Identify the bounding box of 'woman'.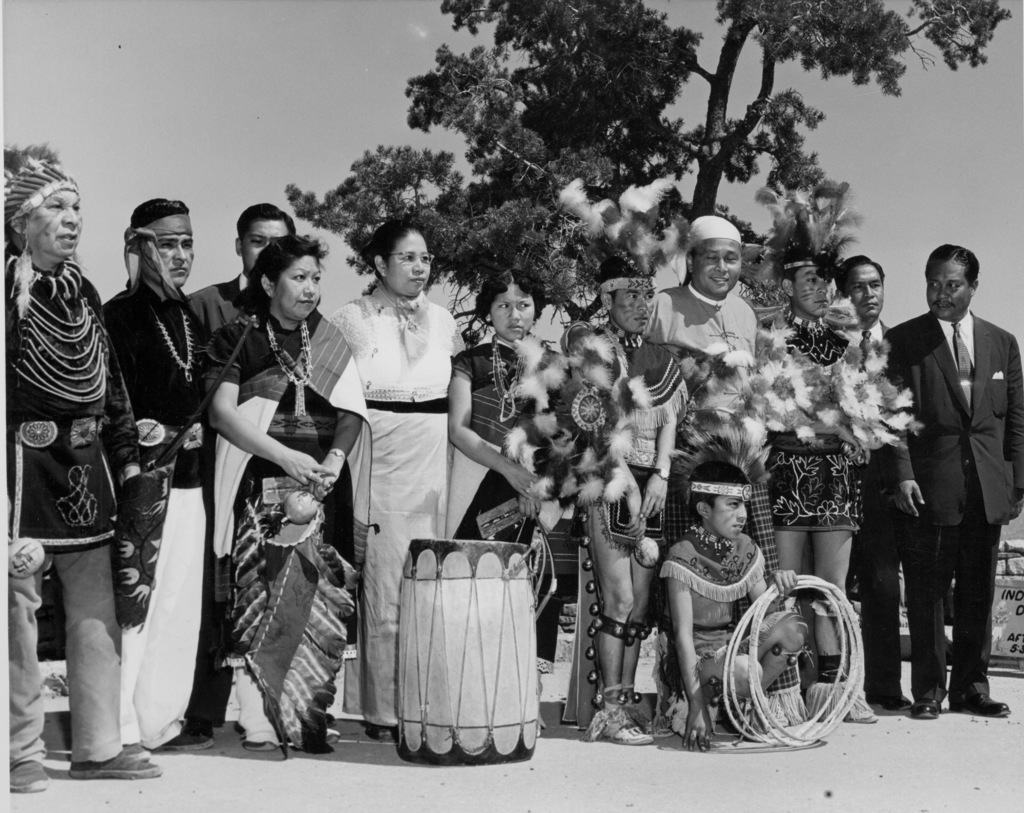
[left=0, top=142, right=163, bottom=799].
